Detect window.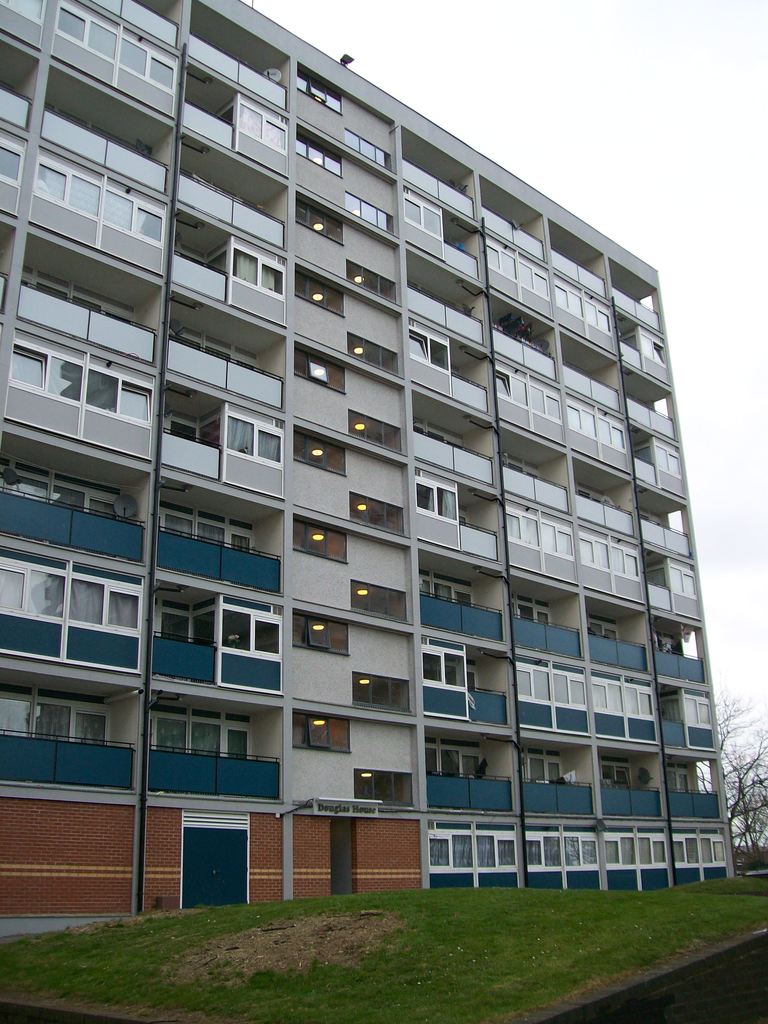
Detected at locate(581, 535, 639, 579).
